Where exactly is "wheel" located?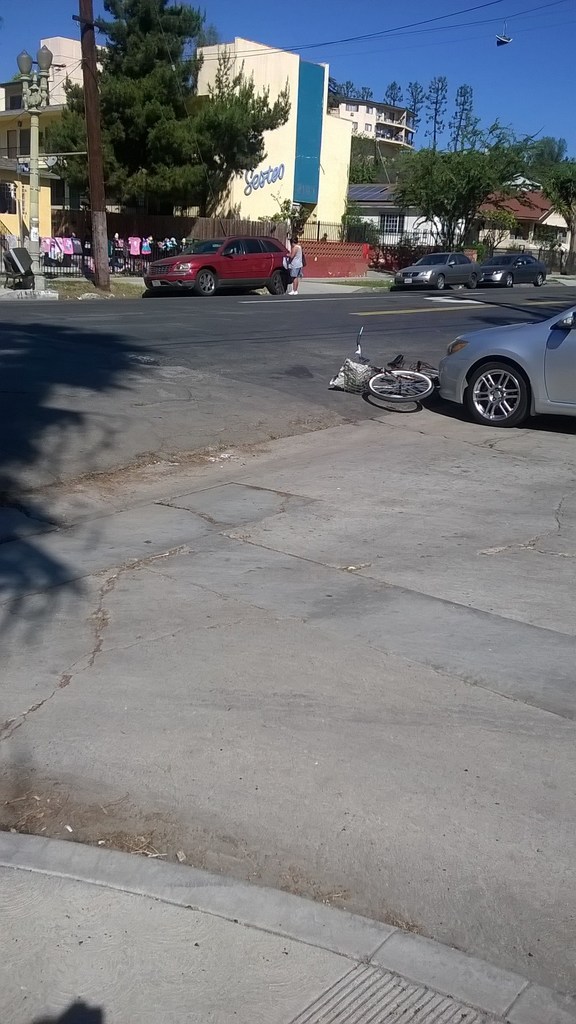
Its bounding box is 503 275 511 287.
